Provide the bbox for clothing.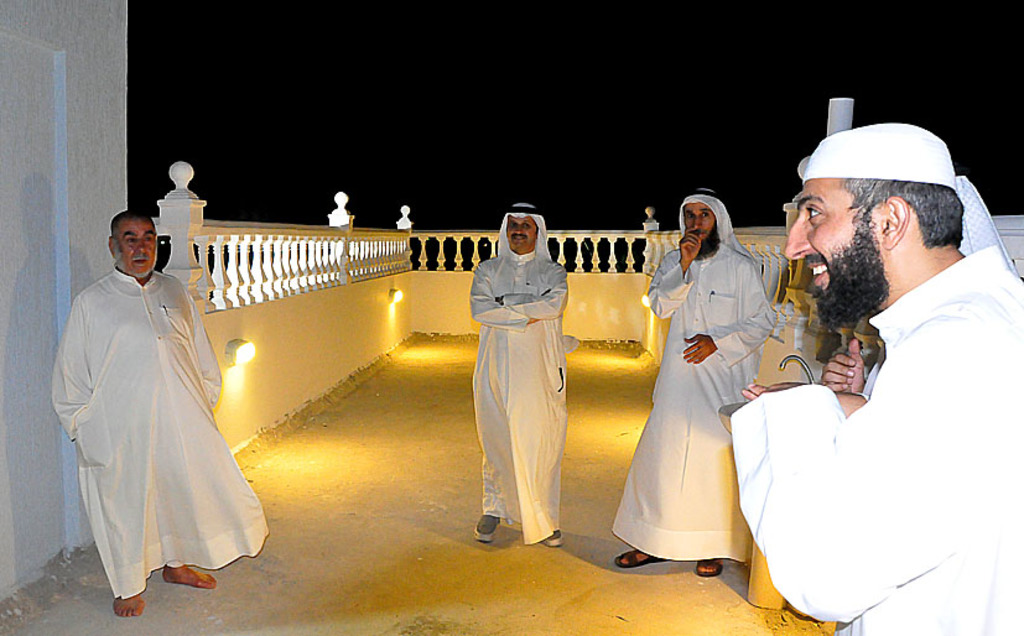
bbox=(469, 246, 566, 546).
